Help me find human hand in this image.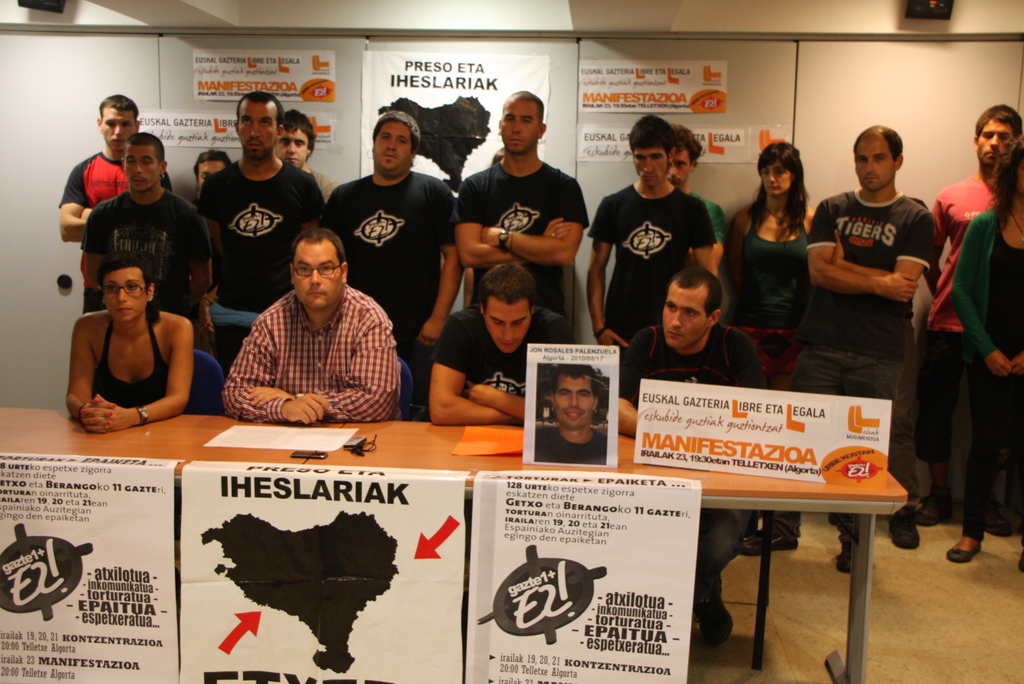
Found it: x1=985, y1=348, x2=1010, y2=380.
